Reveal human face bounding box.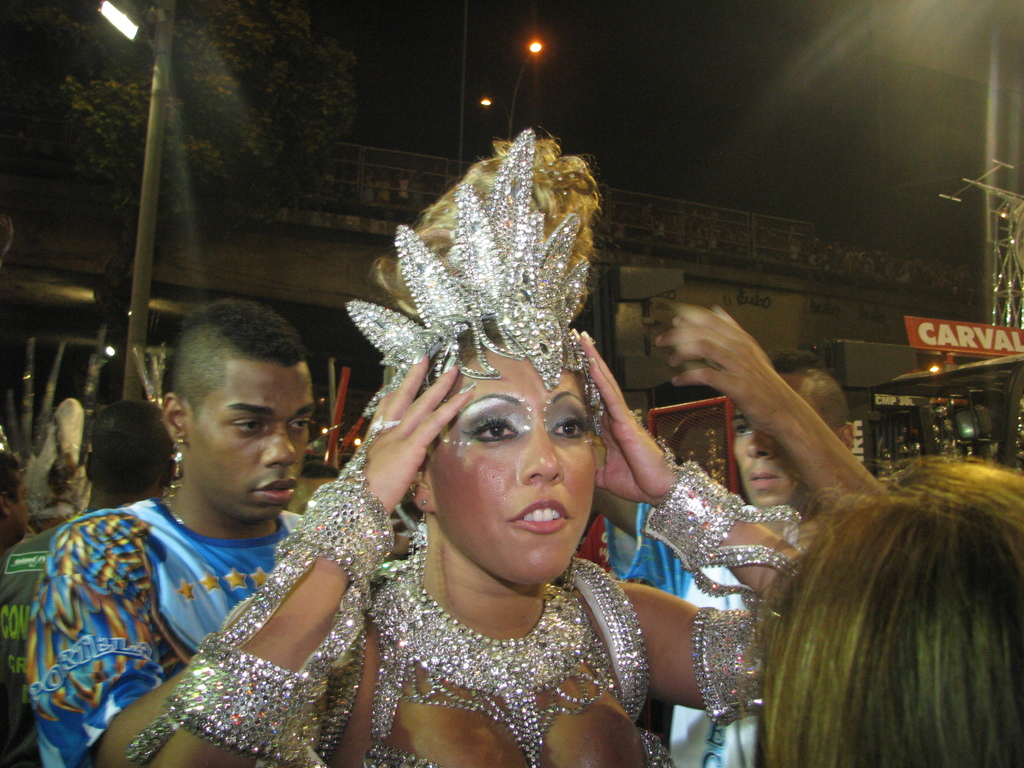
Revealed: <bbox>737, 365, 812, 504</bbox>.
